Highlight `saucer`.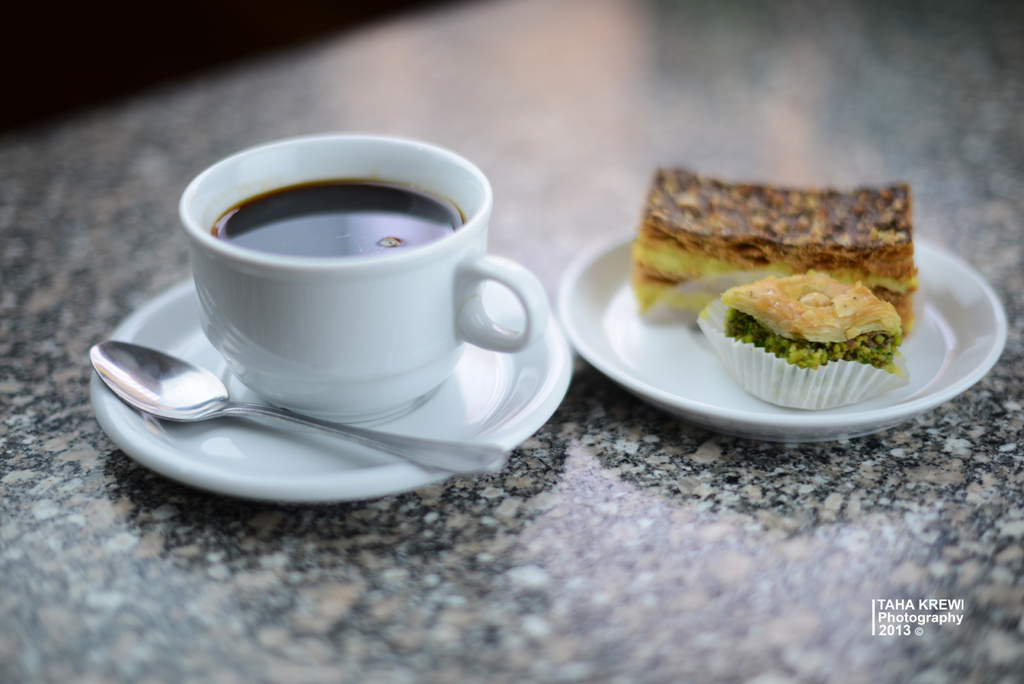
Highlighted region: [left=556, top=225, right=1012, bottom=440].
